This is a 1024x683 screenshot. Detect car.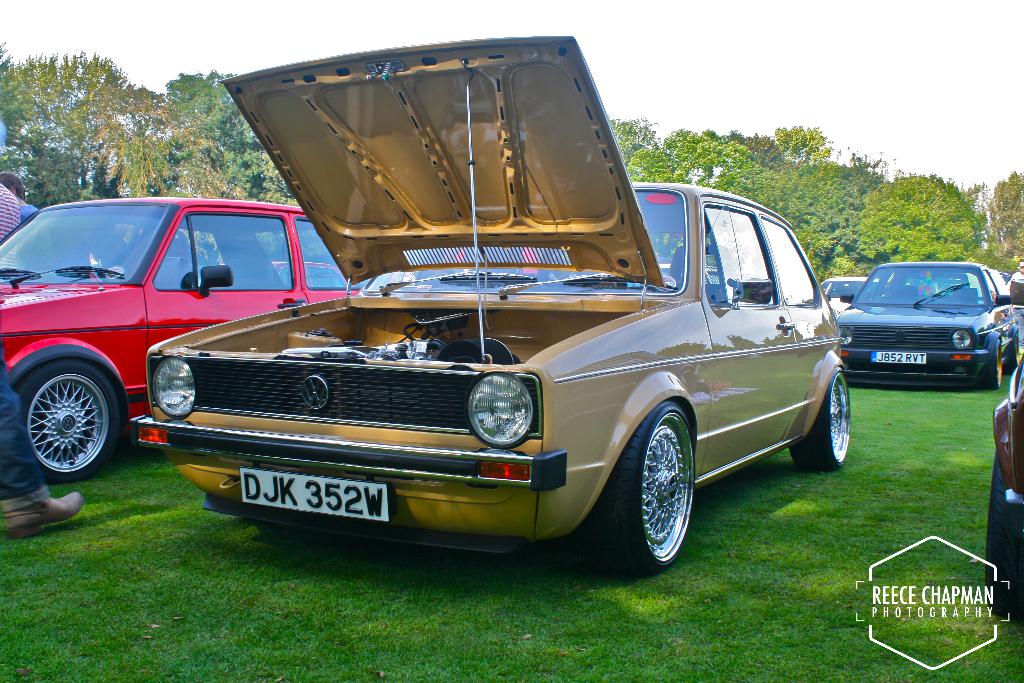
[left=988, top=268, right=1012, bottom=323].
